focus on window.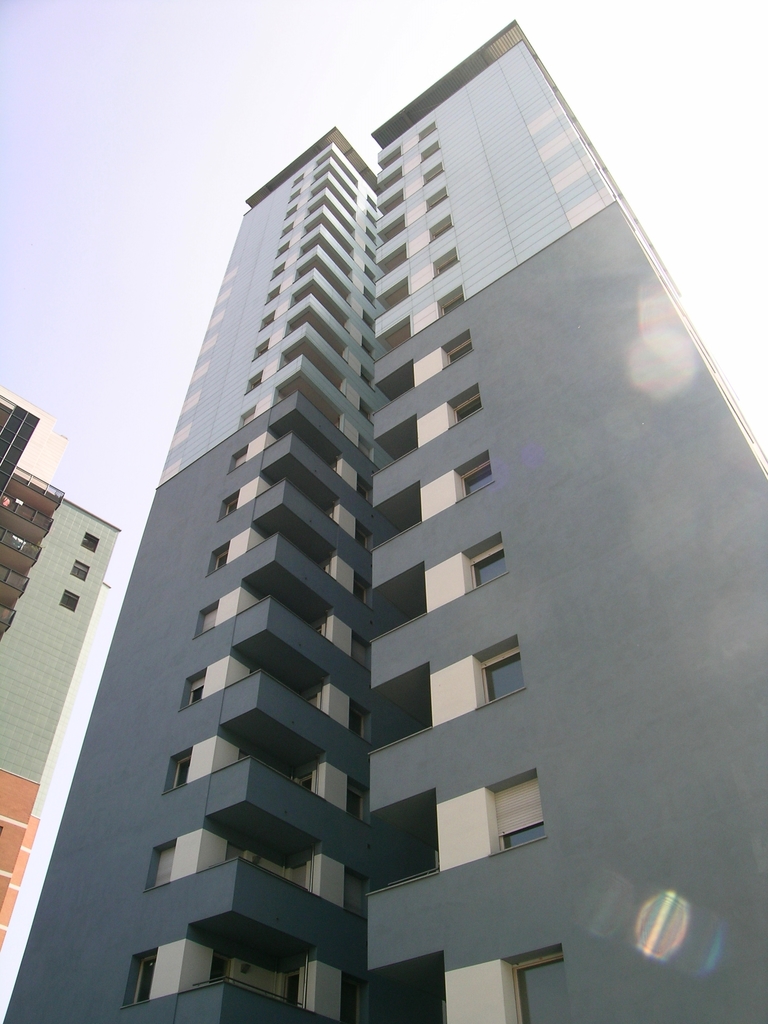
Focused at [left=427, top=218, right=451, bottom=239].
